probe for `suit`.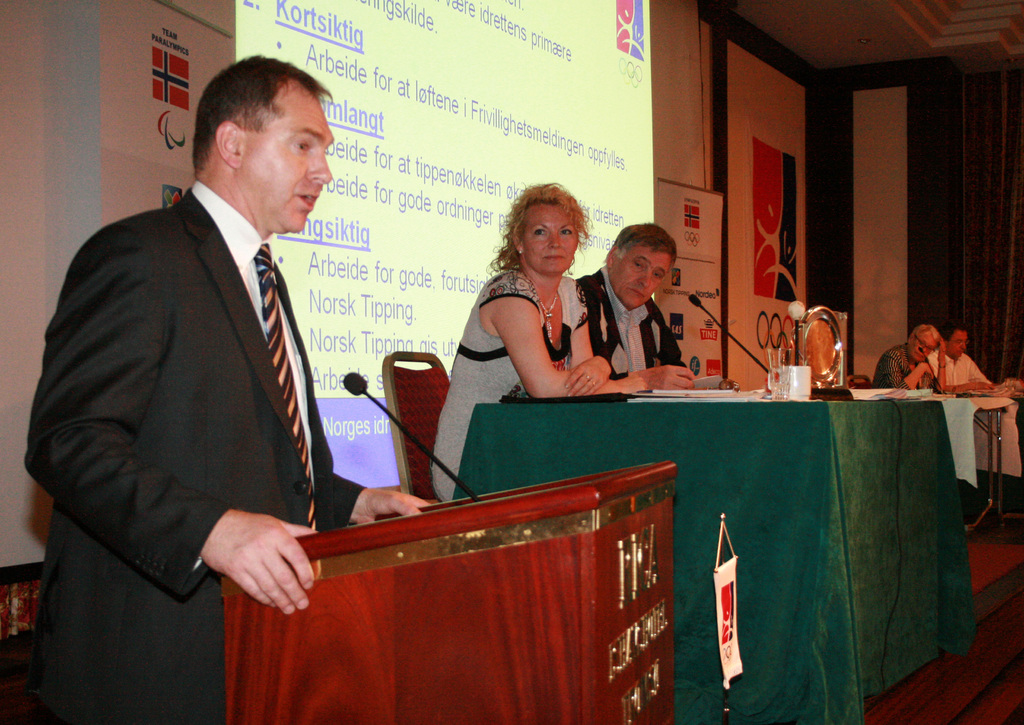
Probe result: (left=40, top=54, right=375, bottom=689).
